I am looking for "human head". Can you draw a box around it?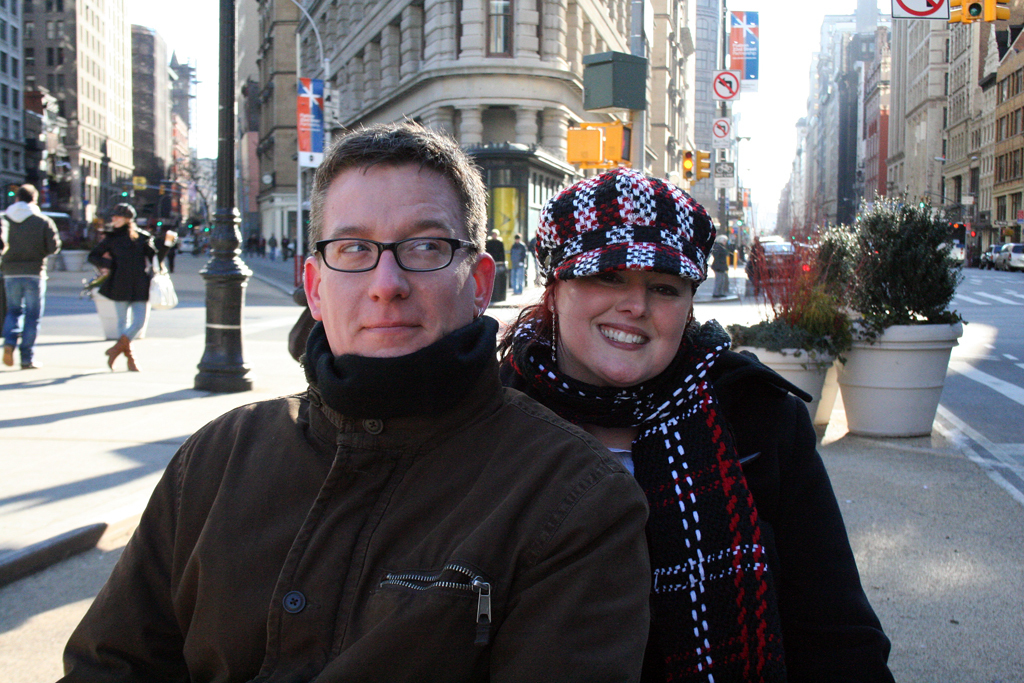
Sure, the bounding box is <box>291,120,505,385</box>.
